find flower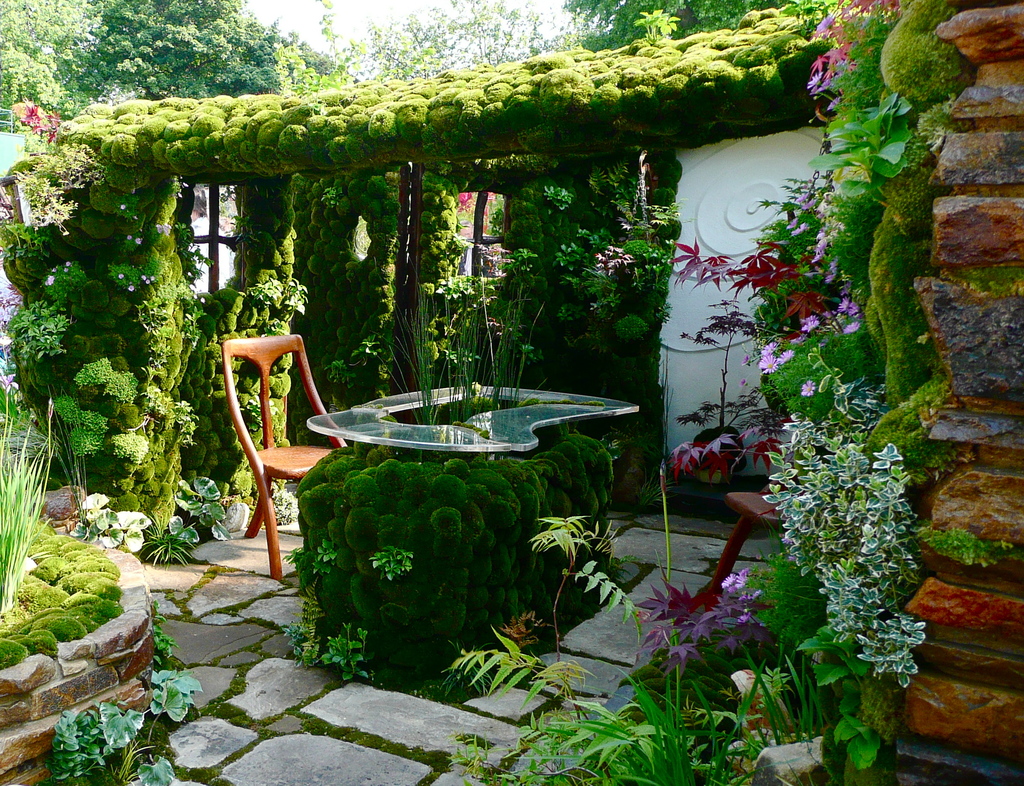
797 377 813 397
